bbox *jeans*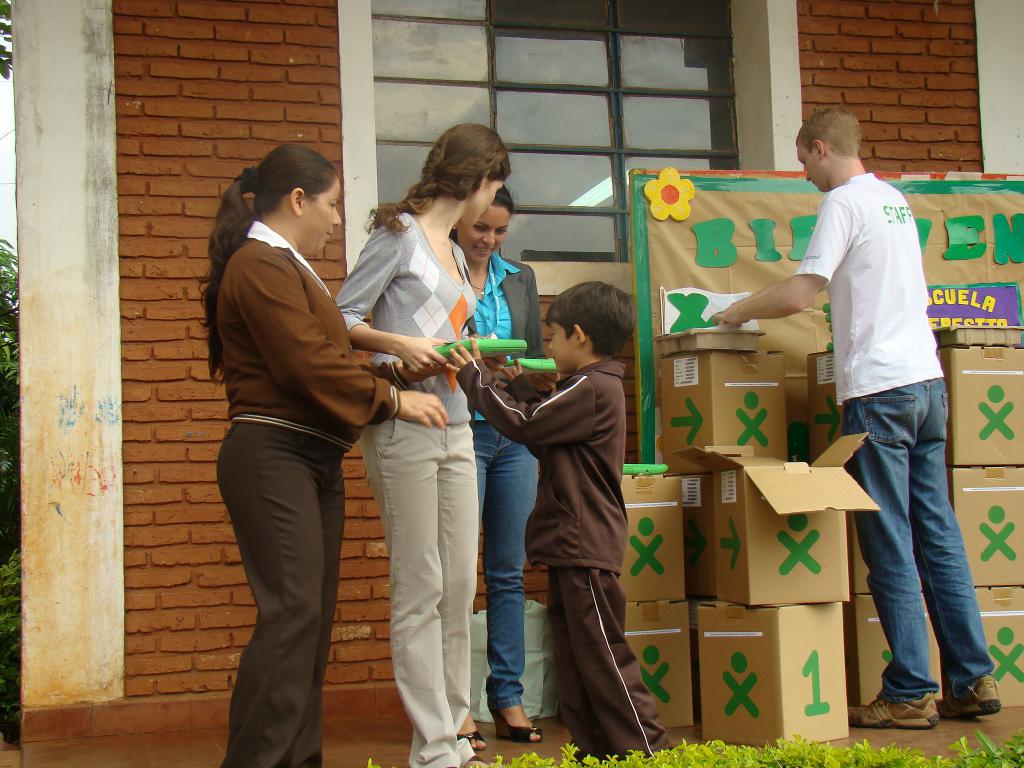
bbox(844, 367, 989, 743)
